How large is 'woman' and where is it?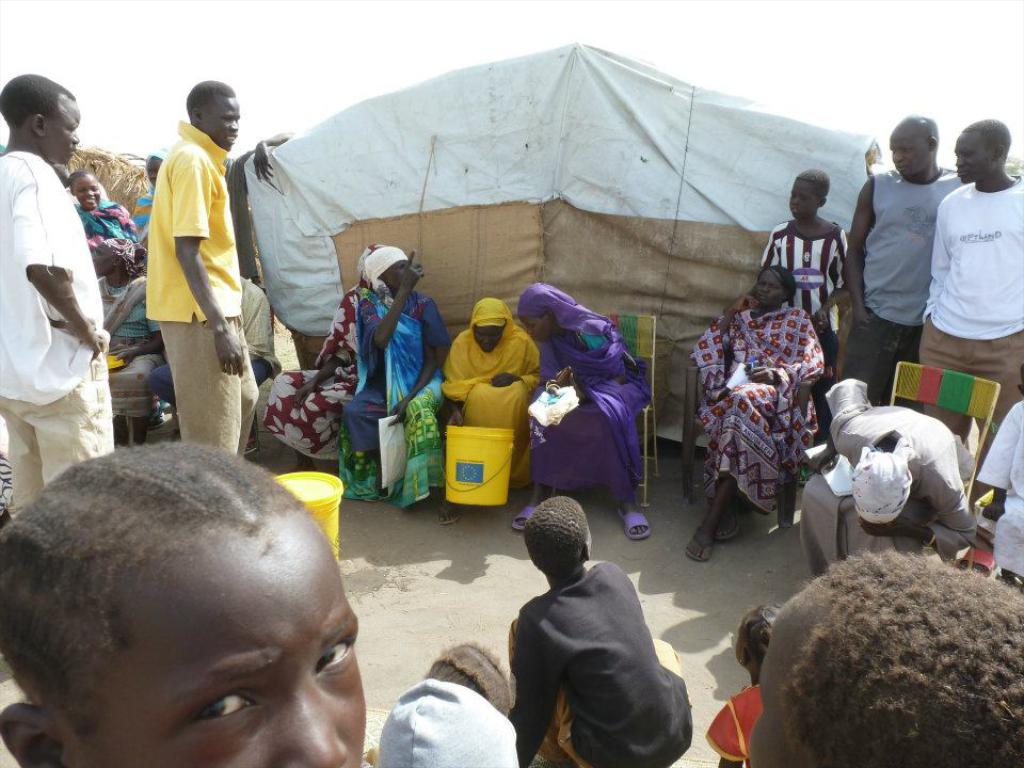
Bounding box: pyautogui.locateOnScreen(268, 249, 369, 475).
